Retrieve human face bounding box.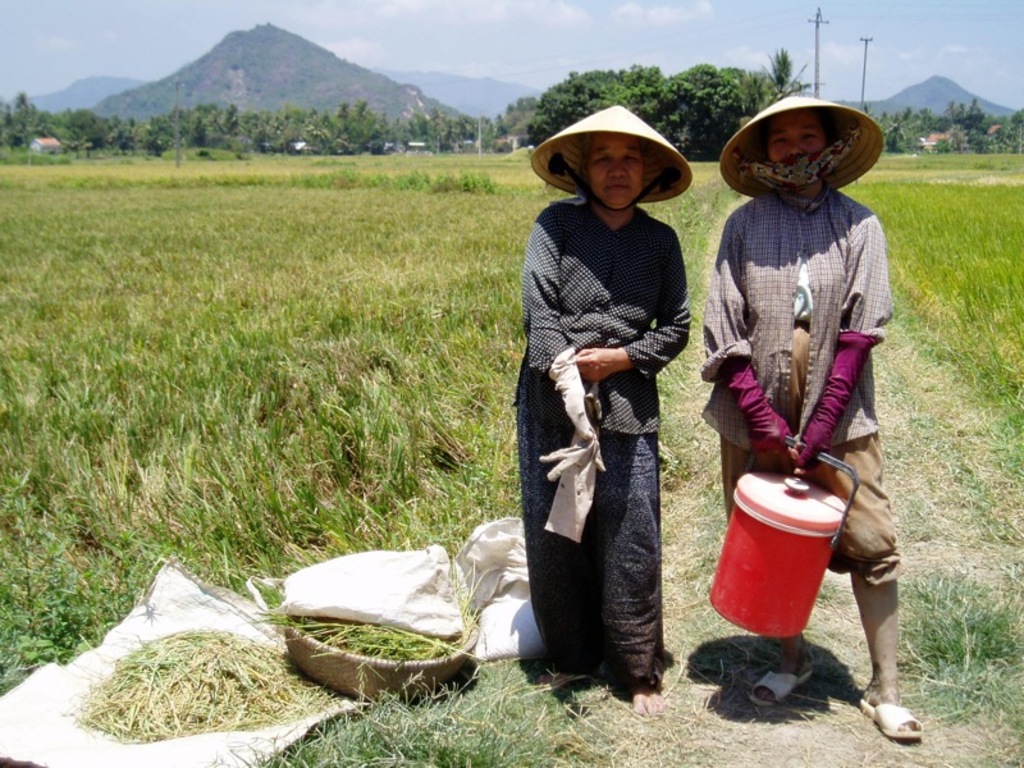
Bounding box: bbox=[771, 110, 826, 186].
